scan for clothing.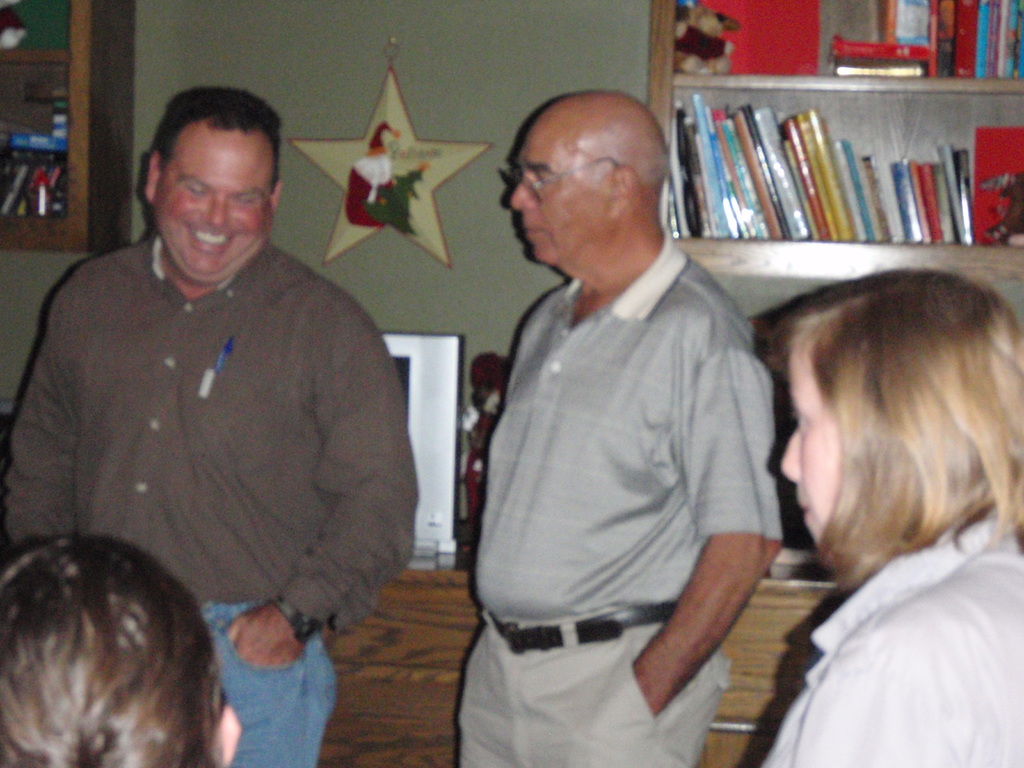
Scan result: x1=752 y1=504 x2=1023 y2=767.
